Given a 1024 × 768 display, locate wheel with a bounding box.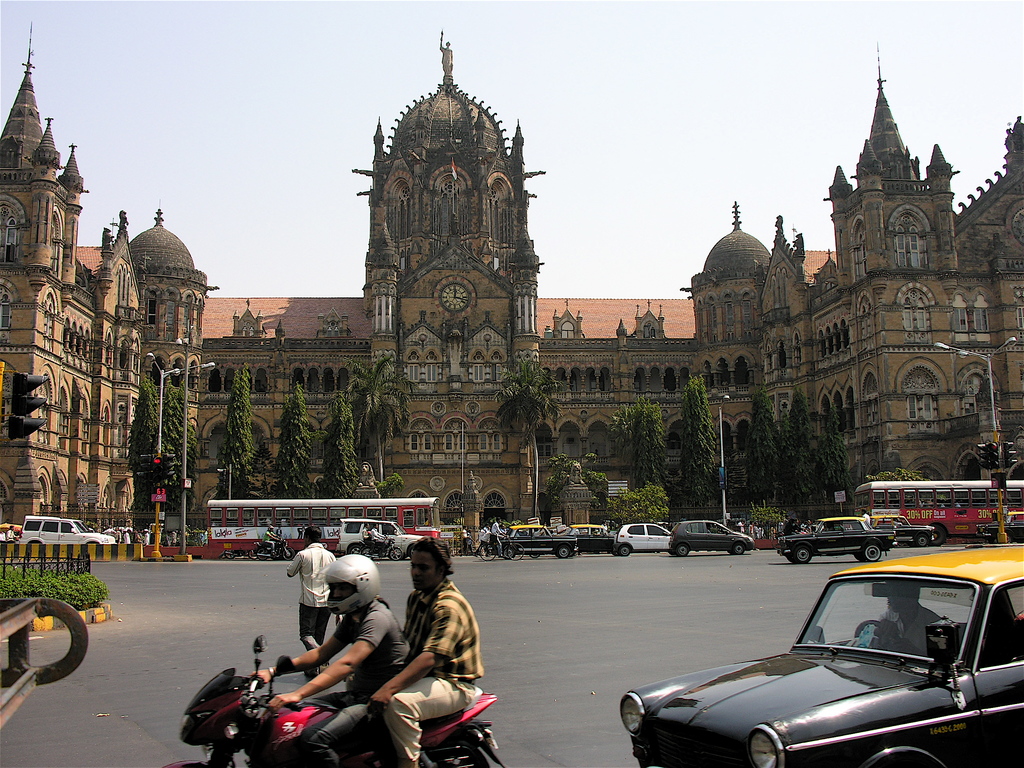
Located: 795:547:812:563.
